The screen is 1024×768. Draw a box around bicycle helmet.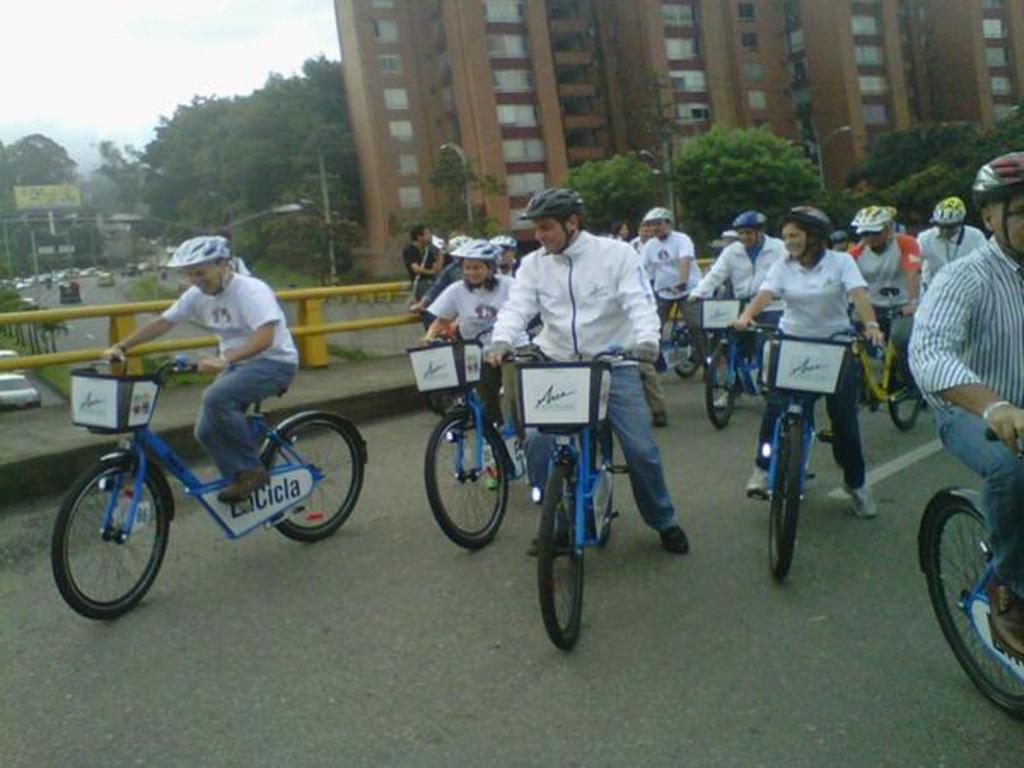
x1=932 y1=200 x2=961 y2=232.
